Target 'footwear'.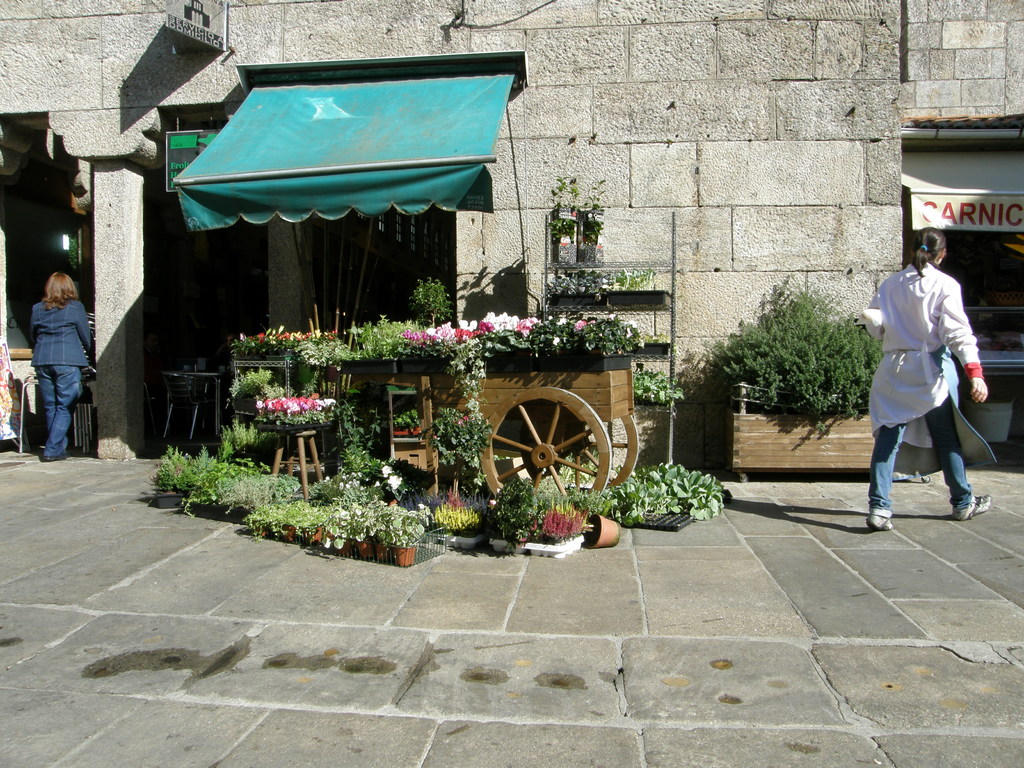
Target region: 865,506,893,527.
